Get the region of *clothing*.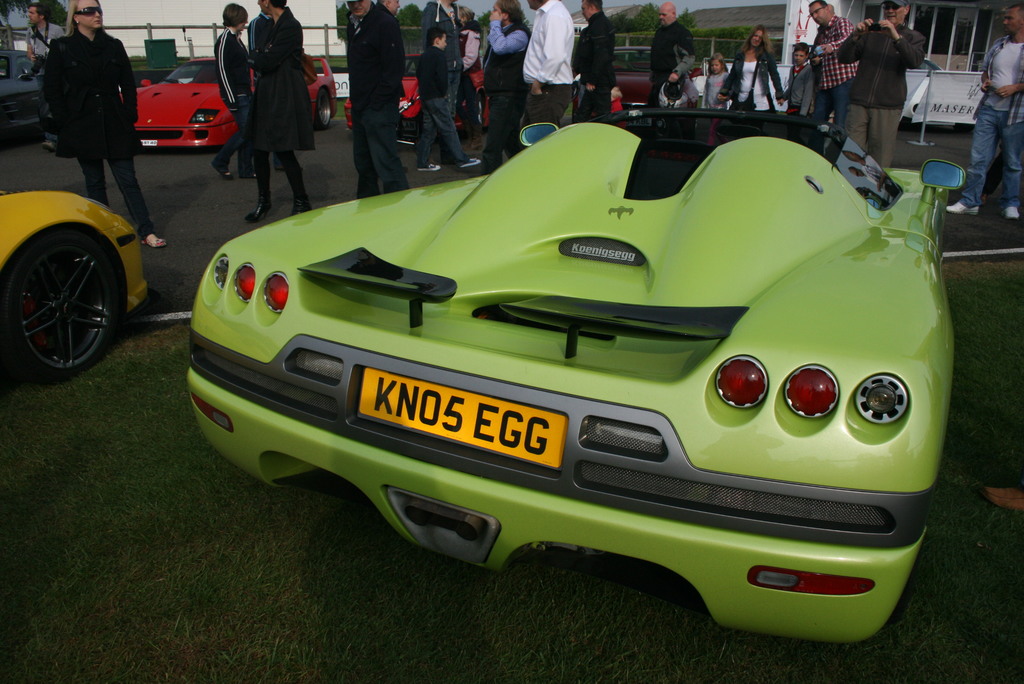
crop(838, 19, 928, 174).
